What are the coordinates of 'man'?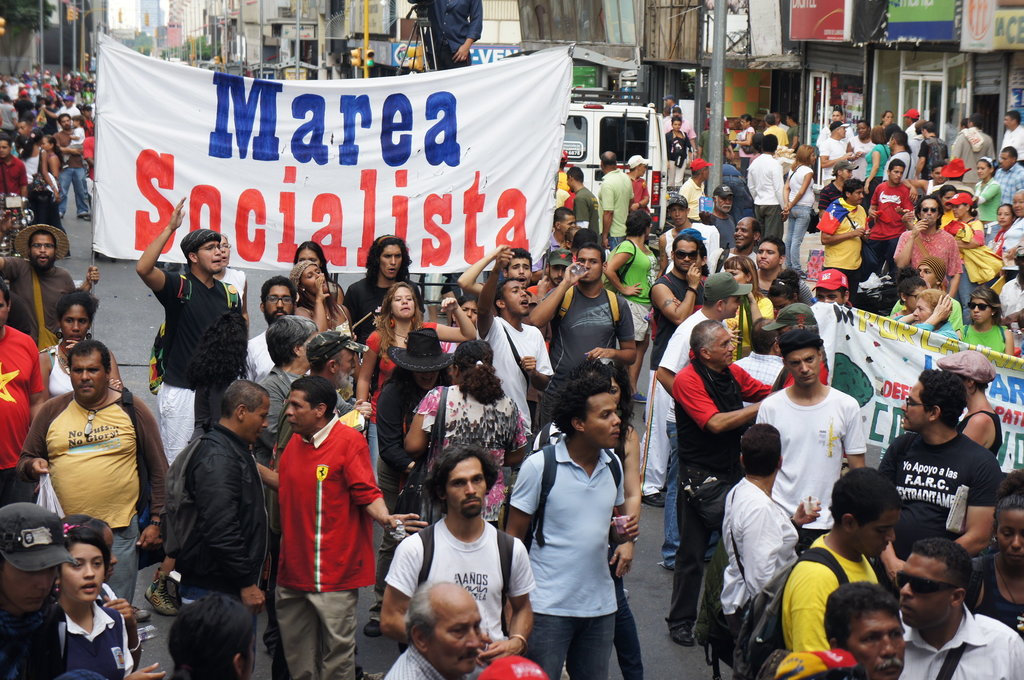
Rect(657, 91, 684, 114).
